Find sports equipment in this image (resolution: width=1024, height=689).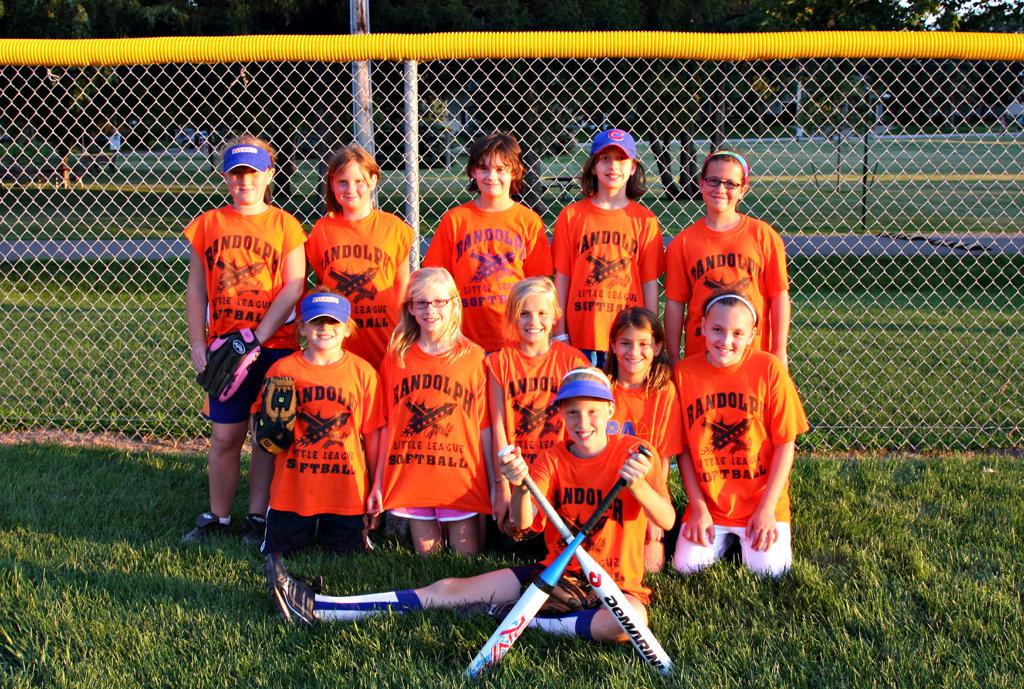
x1=248, y1=379, x2=306, y2=461.
